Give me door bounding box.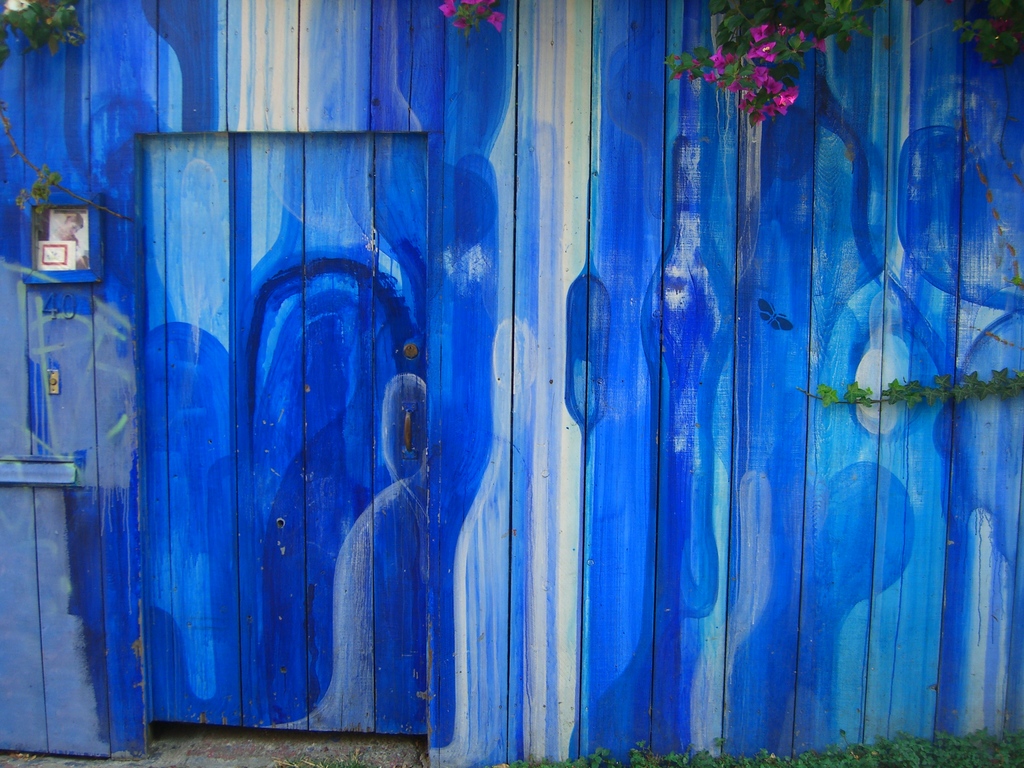
<box>153,169,412,760</box>.
